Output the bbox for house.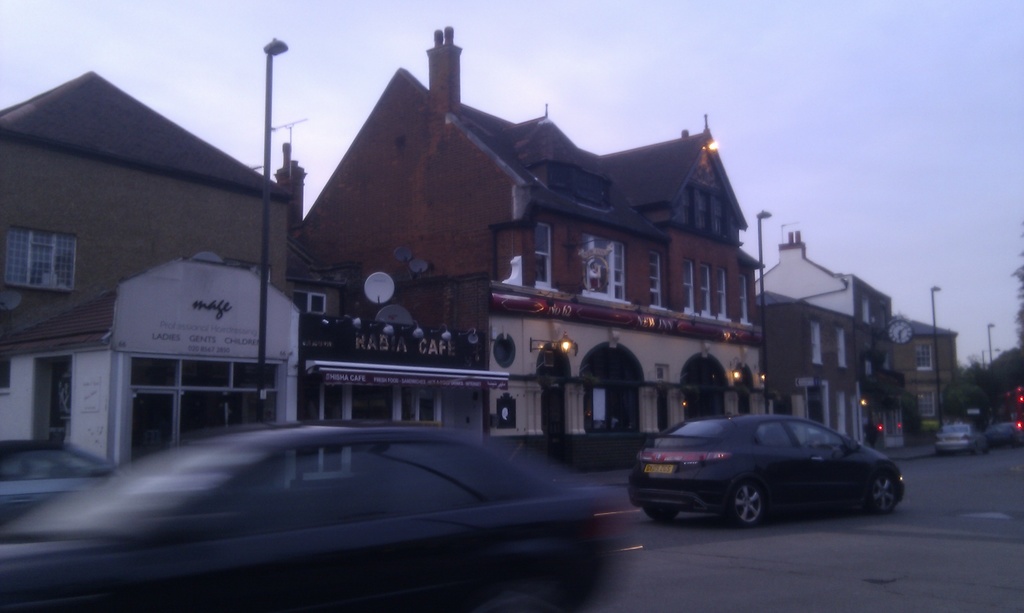
BBox(753, 225, 890, 443).
